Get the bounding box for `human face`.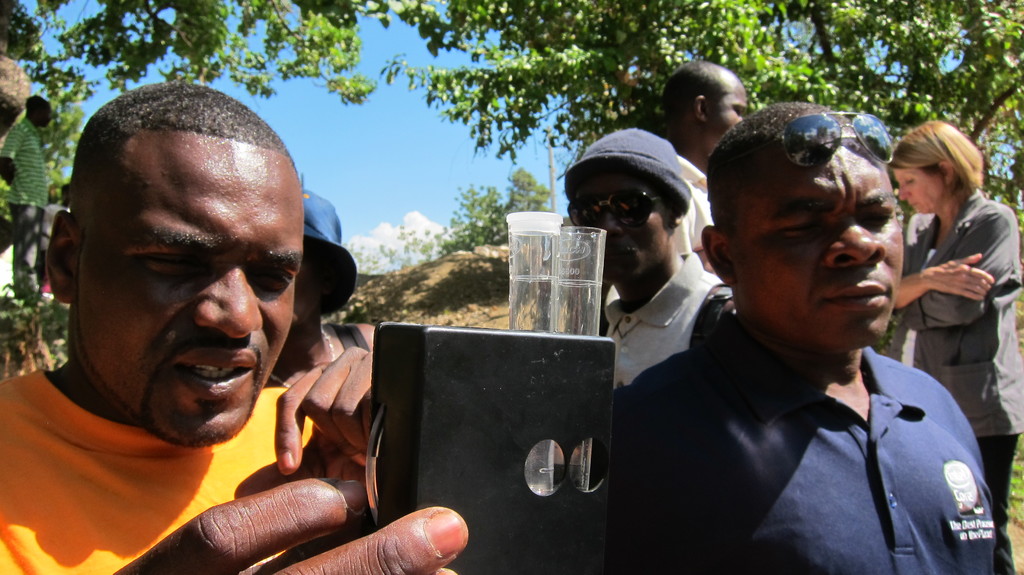
box(83, 145, 293, 443).
